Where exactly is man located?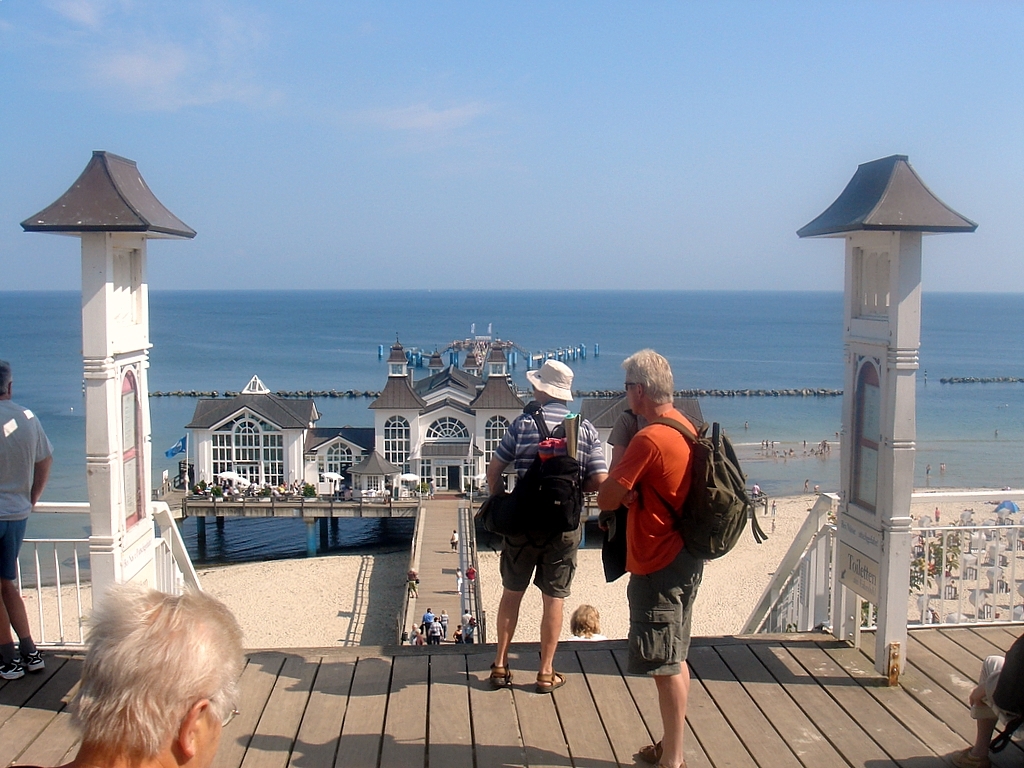
Its bounding box is [0,357,51,680].
